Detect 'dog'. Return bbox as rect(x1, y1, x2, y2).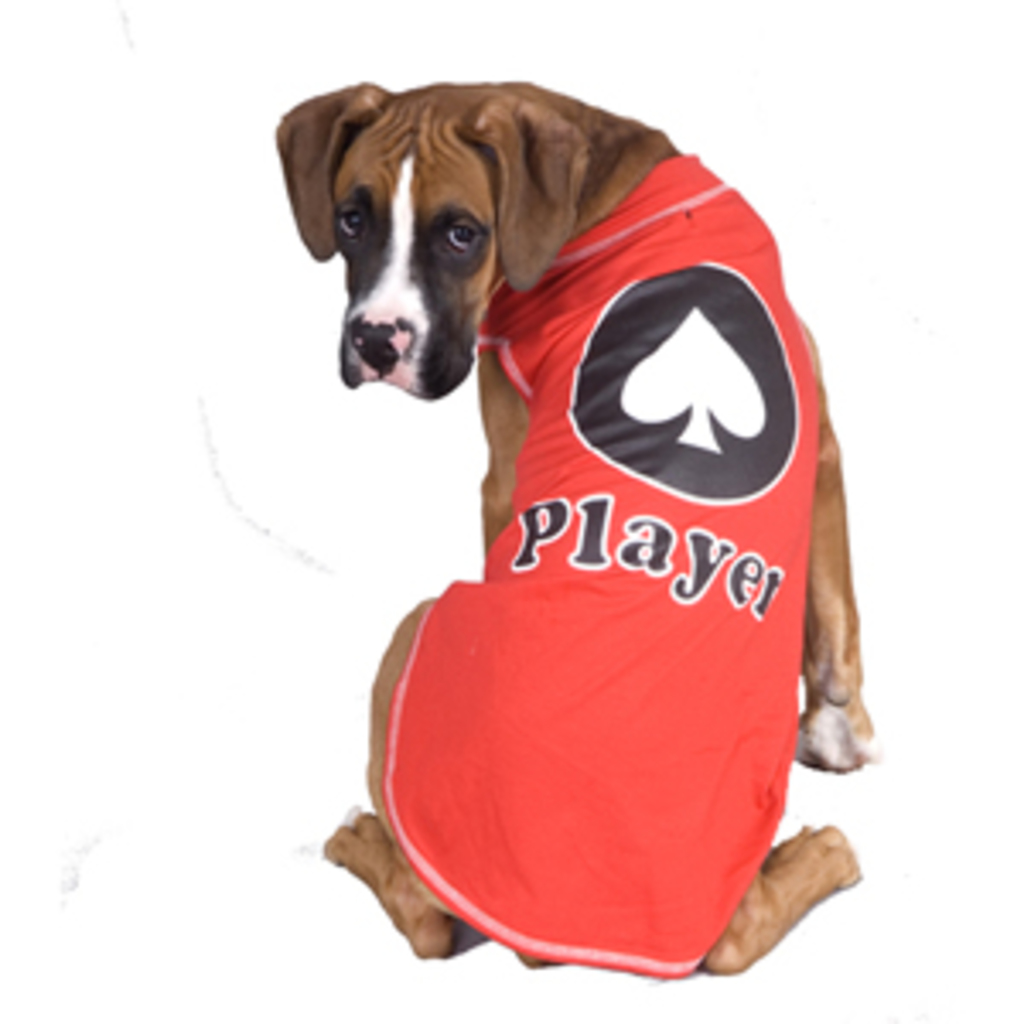
rect(263, 72, 881, 983).
